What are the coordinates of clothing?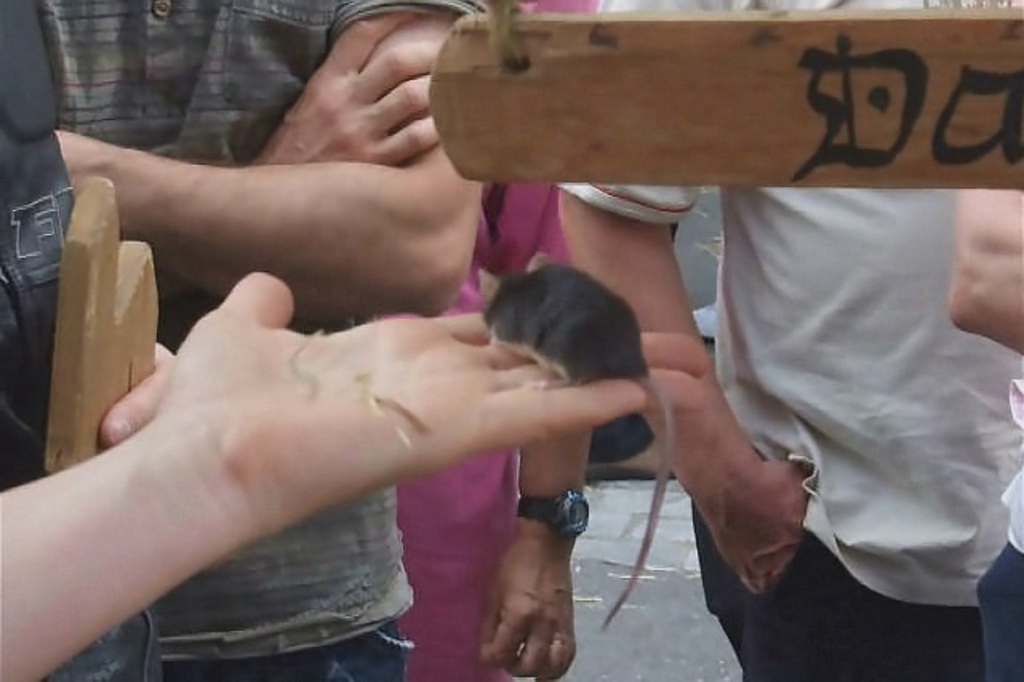
l=42, t=0, r=493, b=680.
